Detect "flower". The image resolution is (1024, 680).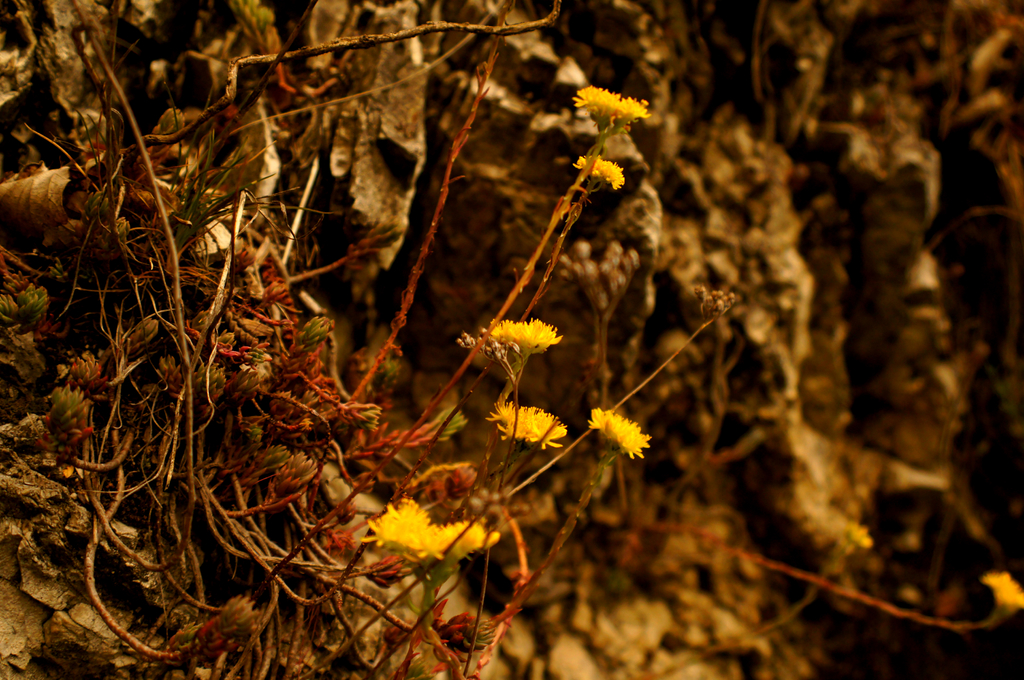
Rect(493, 397, 572, 450).
